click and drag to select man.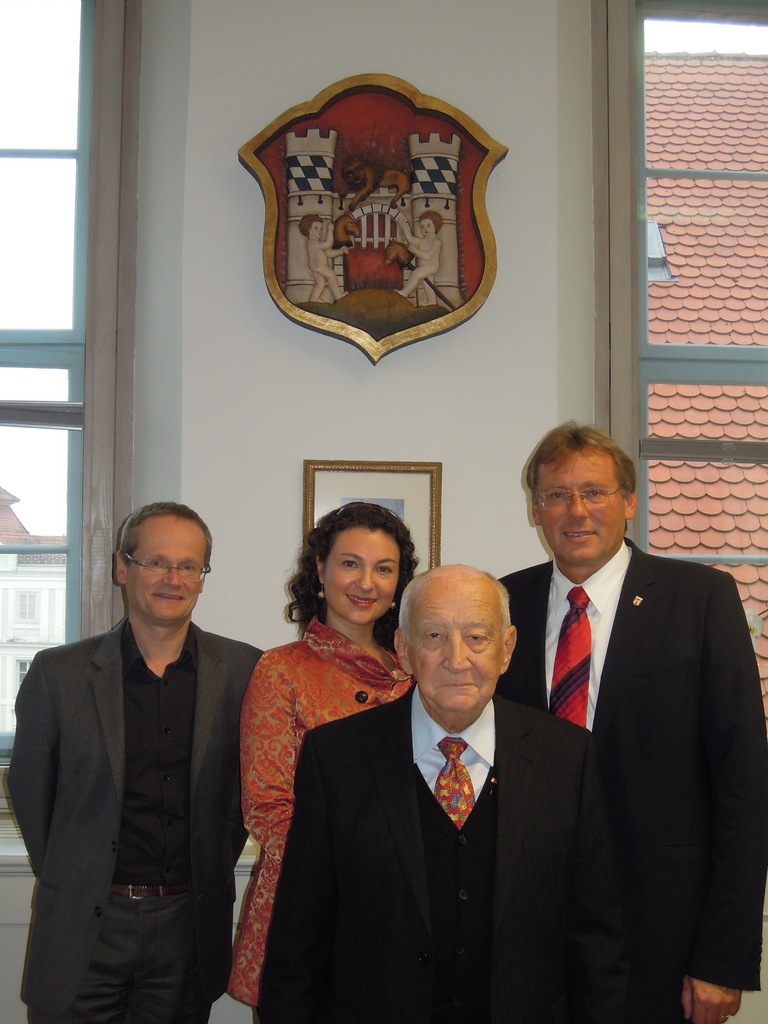
Selection: bbox=(20, 478, 265, 1023).
